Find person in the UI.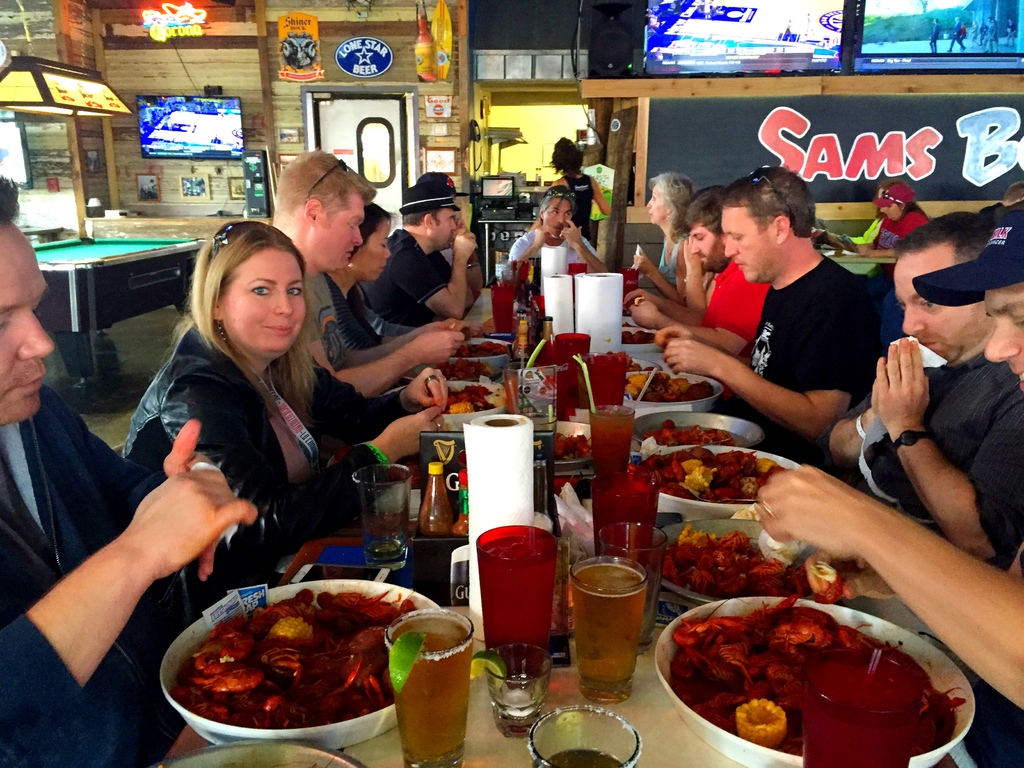
UI element at bbox=(371, 177, 481, 328).
